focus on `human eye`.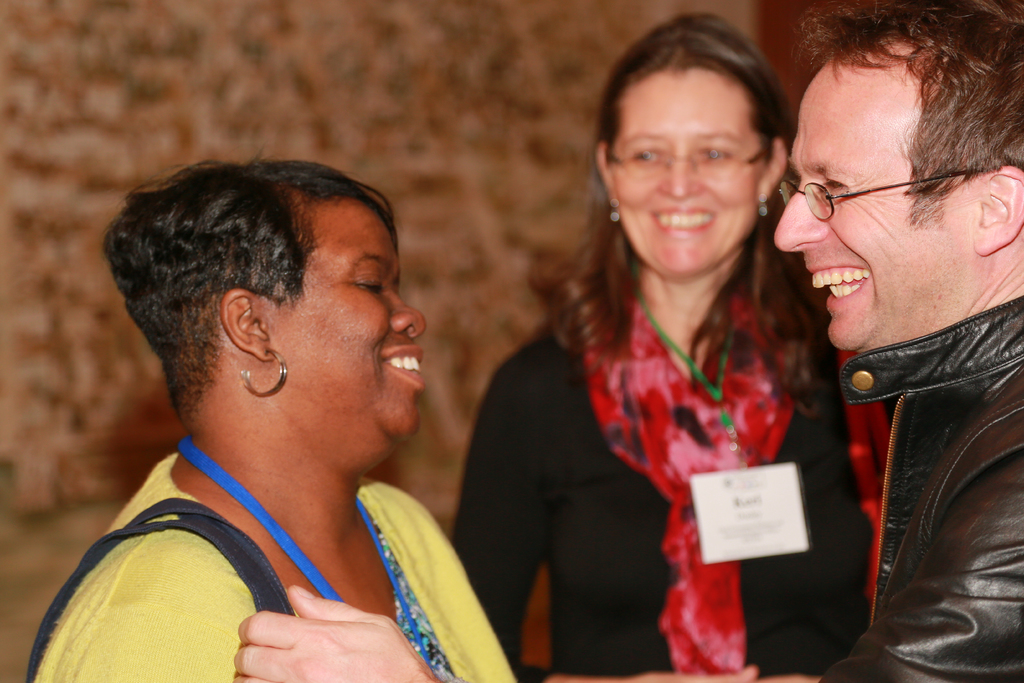
Focused at pyautogui.locateOnScreen(817, 175, 855, 197).
